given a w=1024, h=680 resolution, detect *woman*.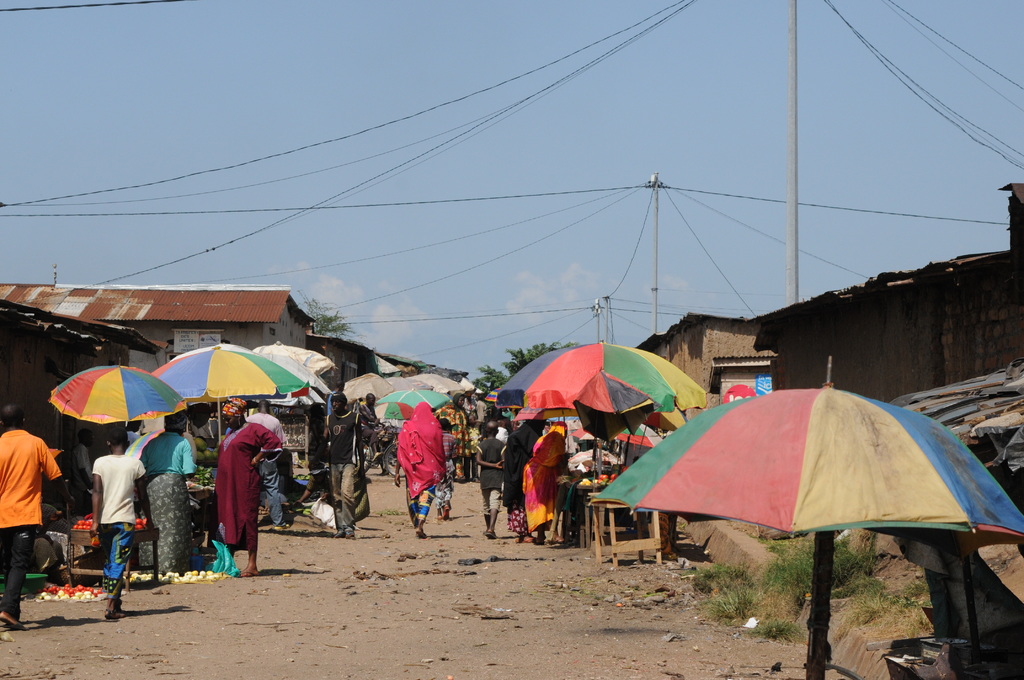
502:416:543:545.
